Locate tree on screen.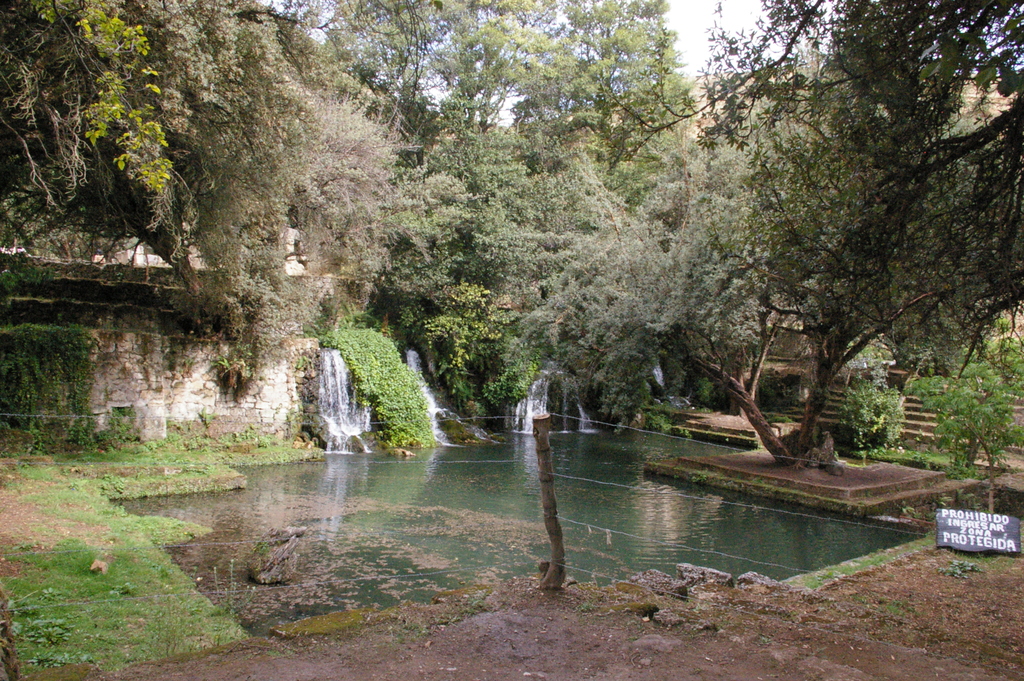
On screen at crop(665, 0, 1023, 152).
